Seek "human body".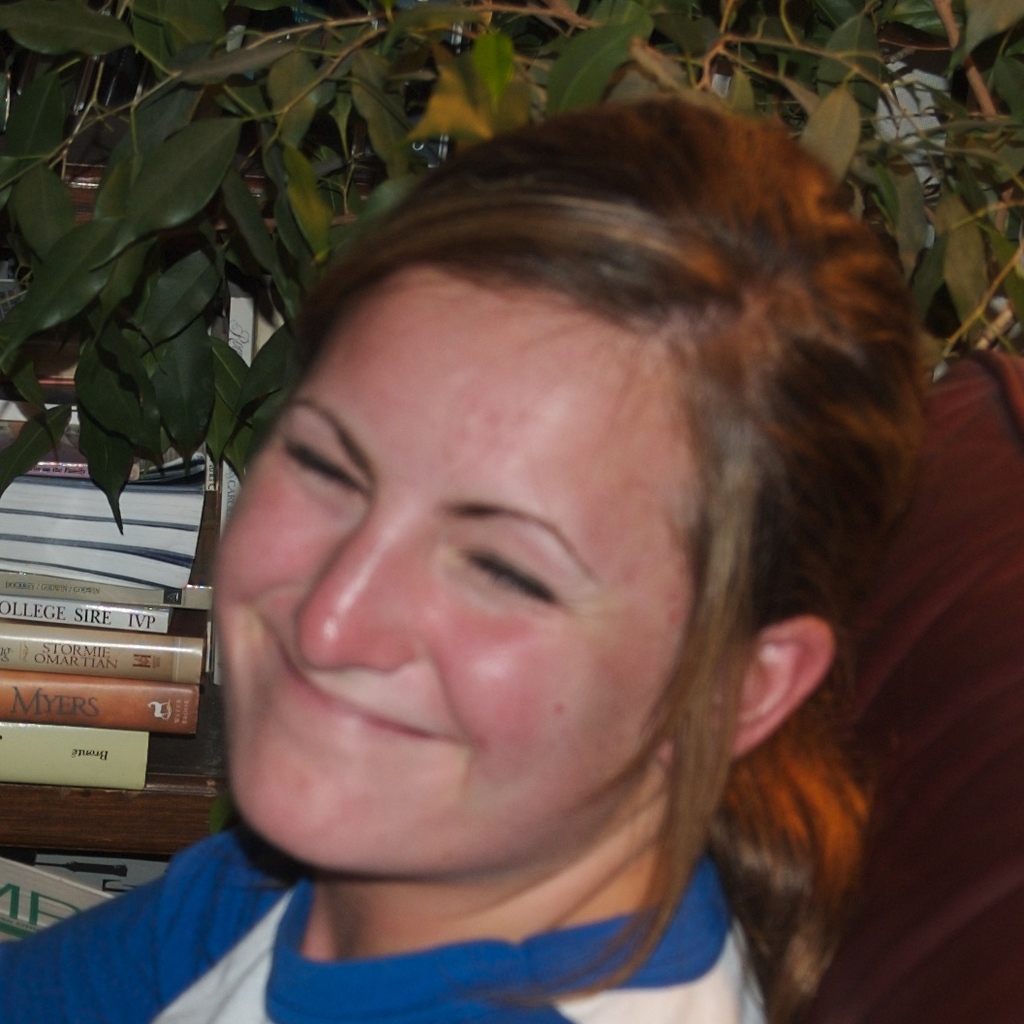
box(234, 93, 931, 1016).
